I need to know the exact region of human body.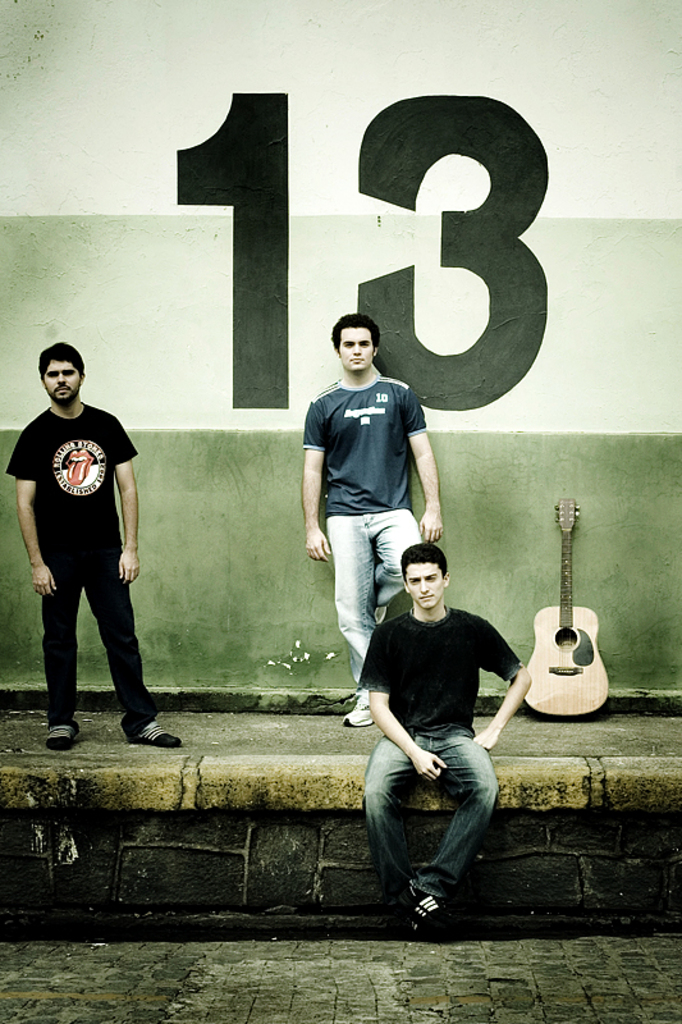
Region: select_region(6, 343, 175, 746).
